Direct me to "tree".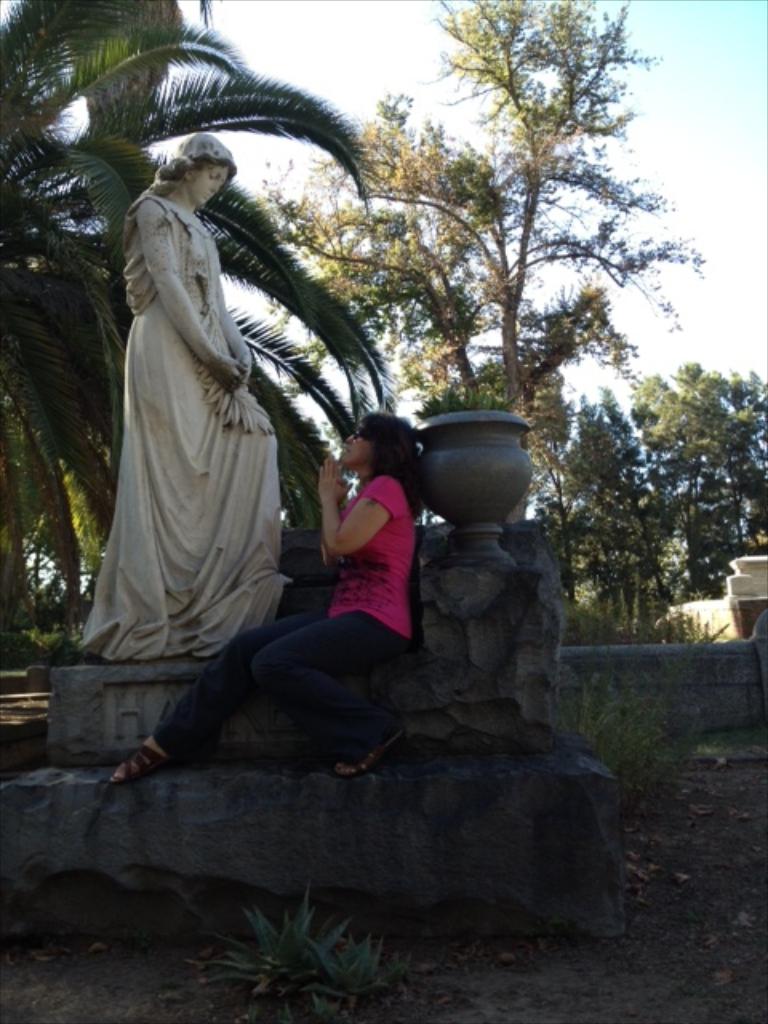
Direction: 368 27 686 474.
